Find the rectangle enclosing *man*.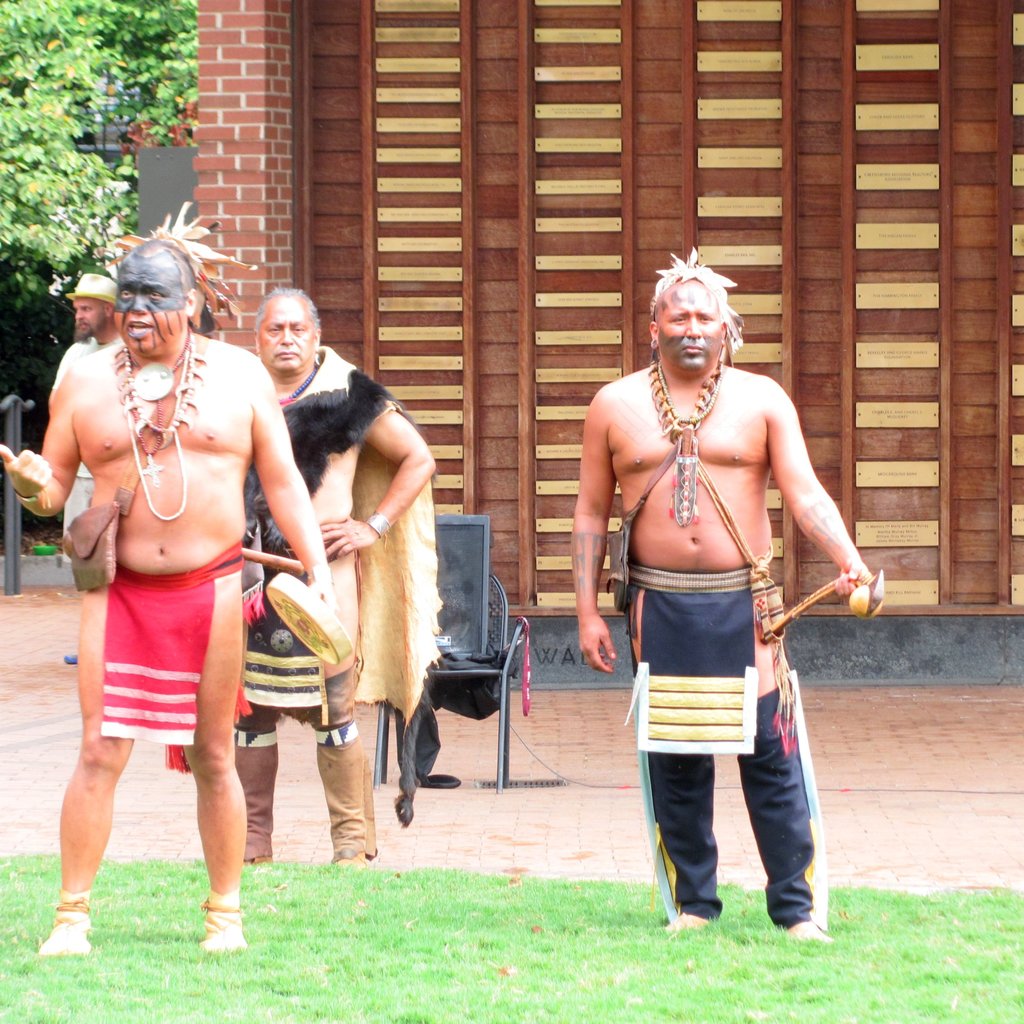
x1=579 y1=254 x2=856 y2=938.
